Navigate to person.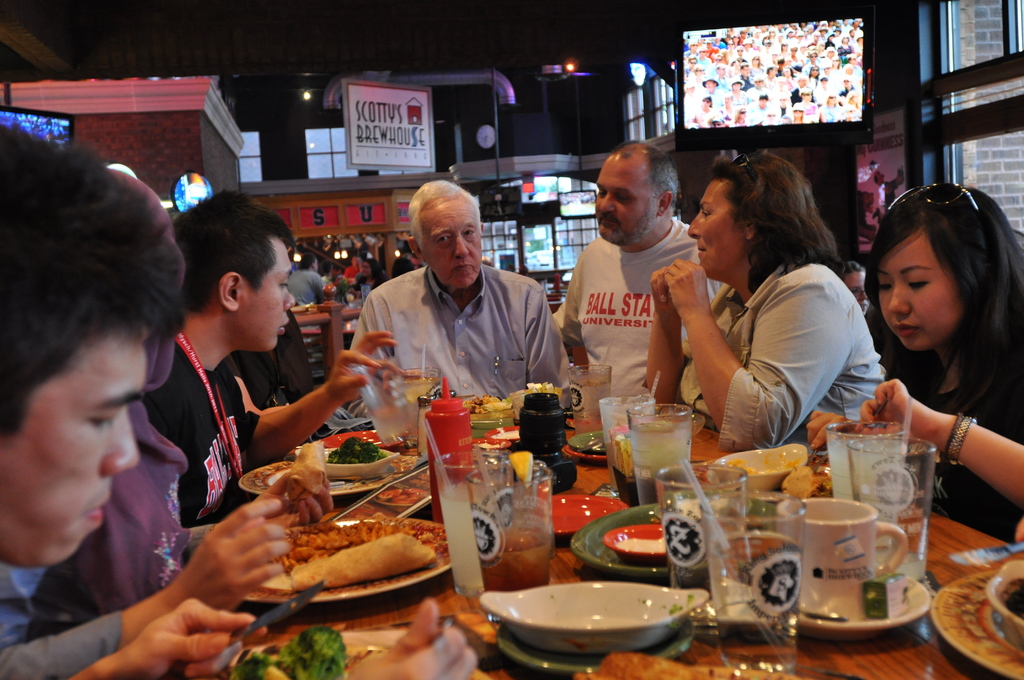
Navigation target: bbox=[644, 147, 886, 455].
